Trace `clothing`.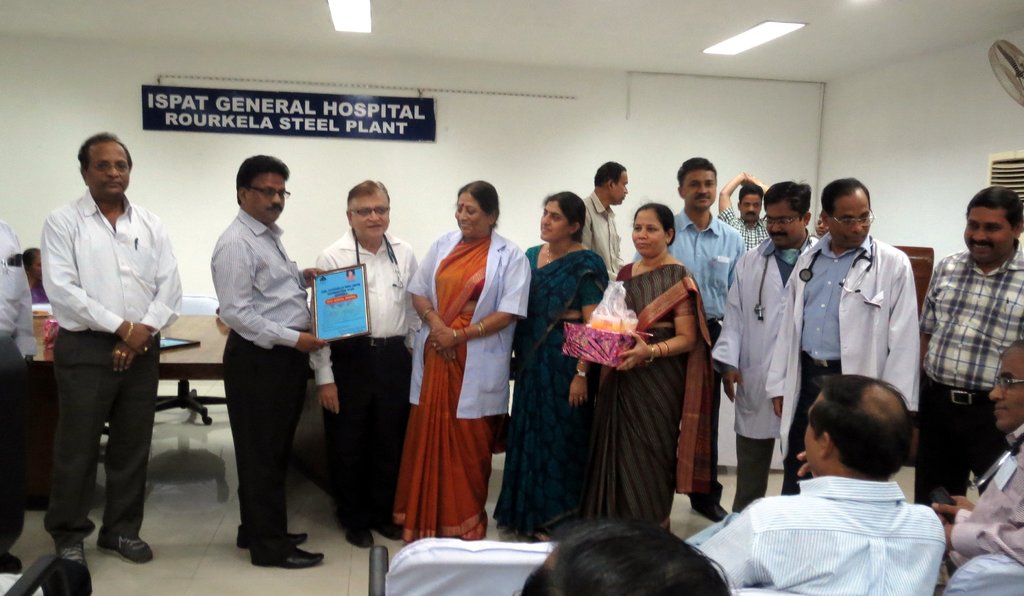
Traced to [953,425,1023,568].
